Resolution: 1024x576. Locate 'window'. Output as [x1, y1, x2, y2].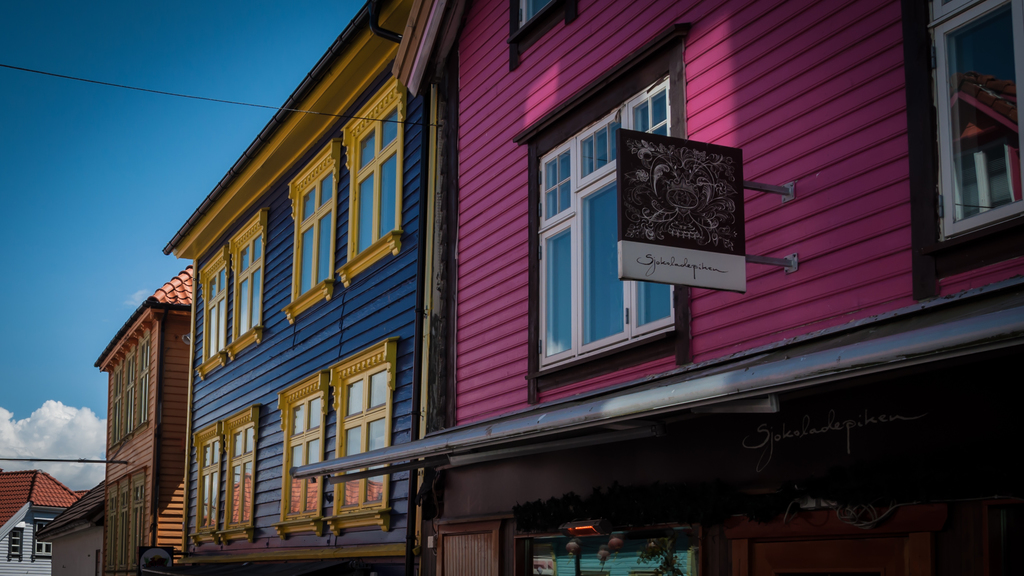
[31, 521, 50, 557].
